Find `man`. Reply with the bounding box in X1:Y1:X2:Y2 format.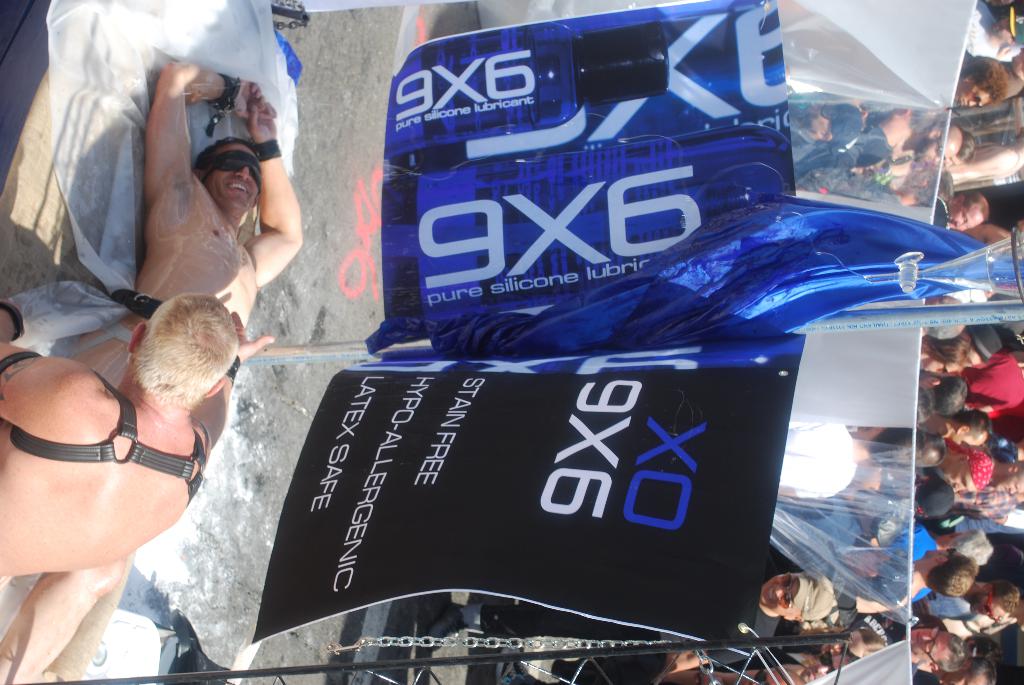
409:572:841:679.
